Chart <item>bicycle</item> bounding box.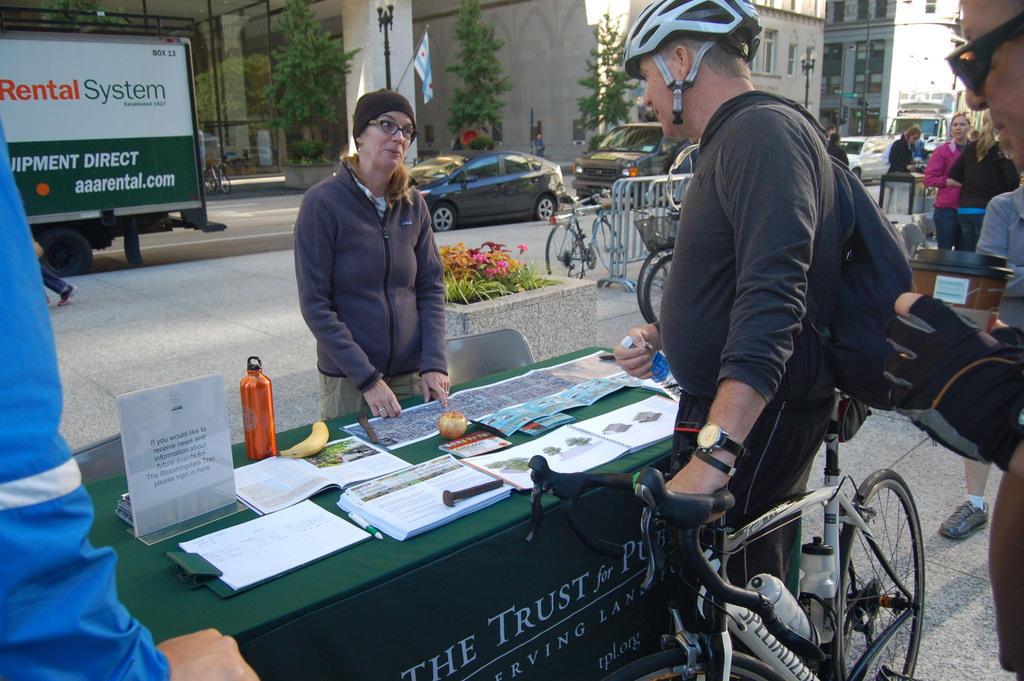
Charted: <region>643, 246, 671, 324</region>.
